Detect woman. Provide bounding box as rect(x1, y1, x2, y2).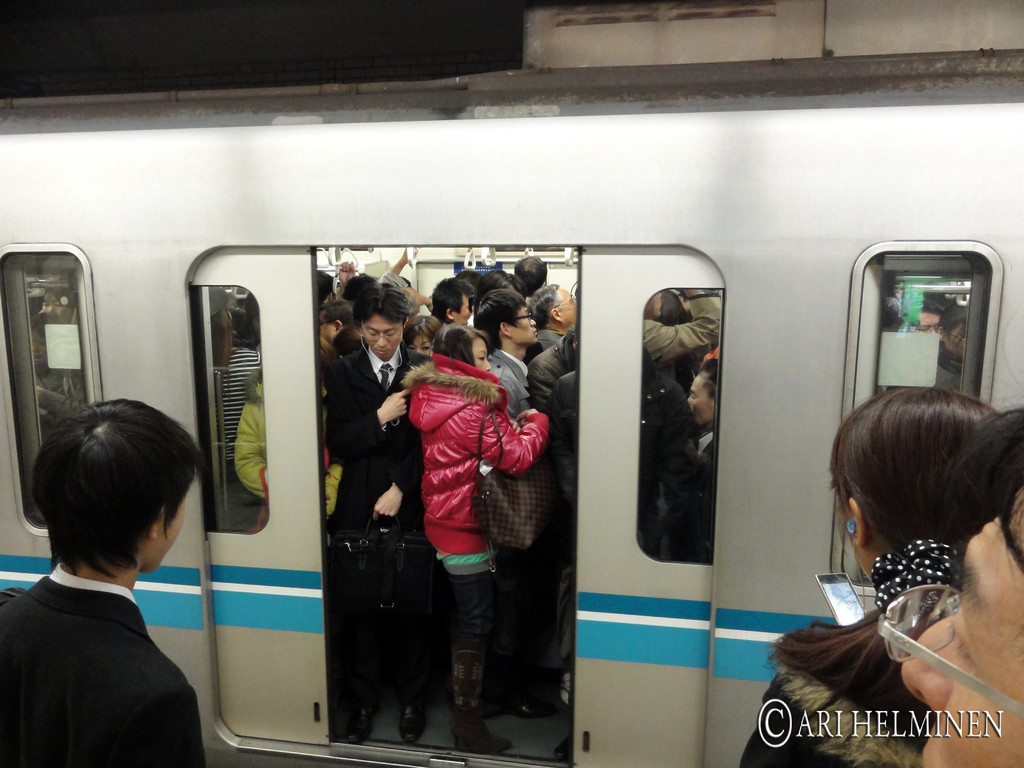
rect(670, 358, 722, 564).
